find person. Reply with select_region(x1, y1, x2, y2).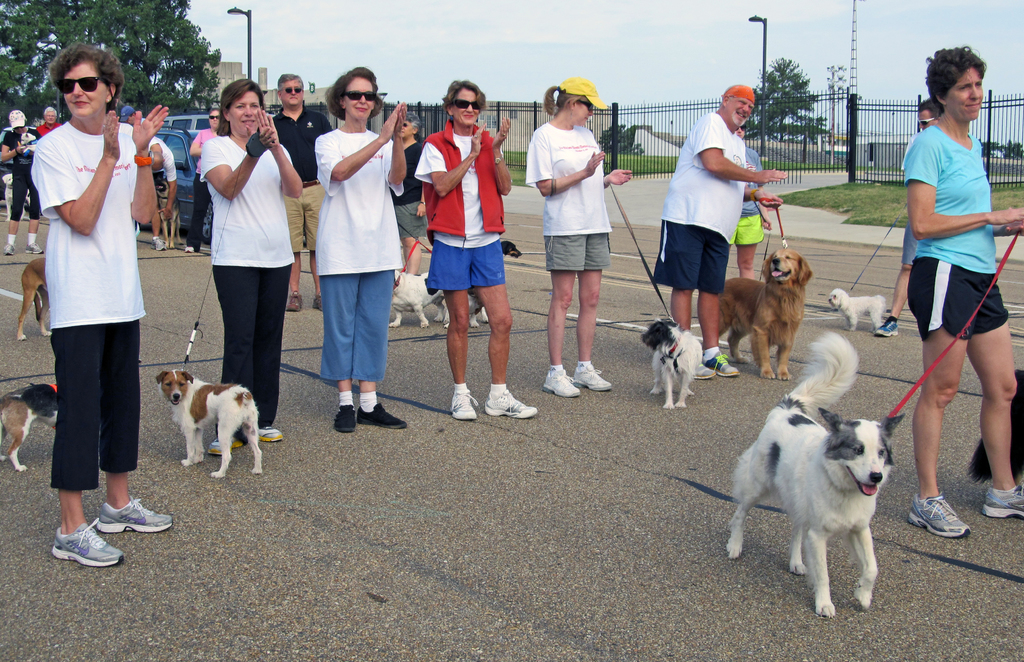
select_region(28, 45, 170, 569).
